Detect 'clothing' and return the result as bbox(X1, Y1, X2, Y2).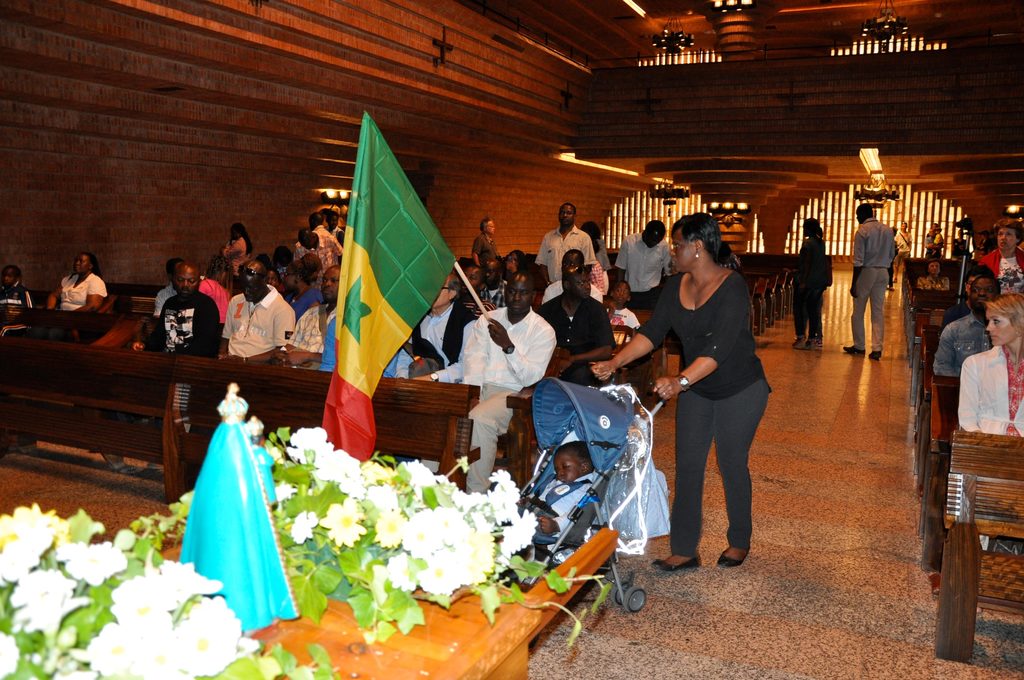
bbox(890, 238, 900, 284).
